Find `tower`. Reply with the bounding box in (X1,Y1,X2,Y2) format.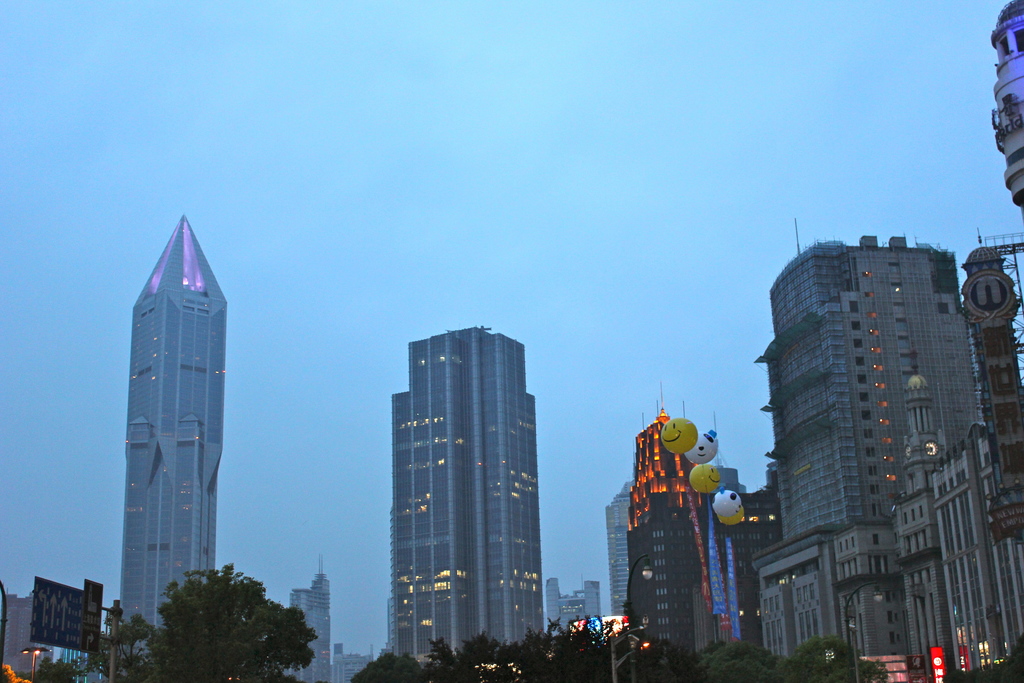
(108,198,253,682).
